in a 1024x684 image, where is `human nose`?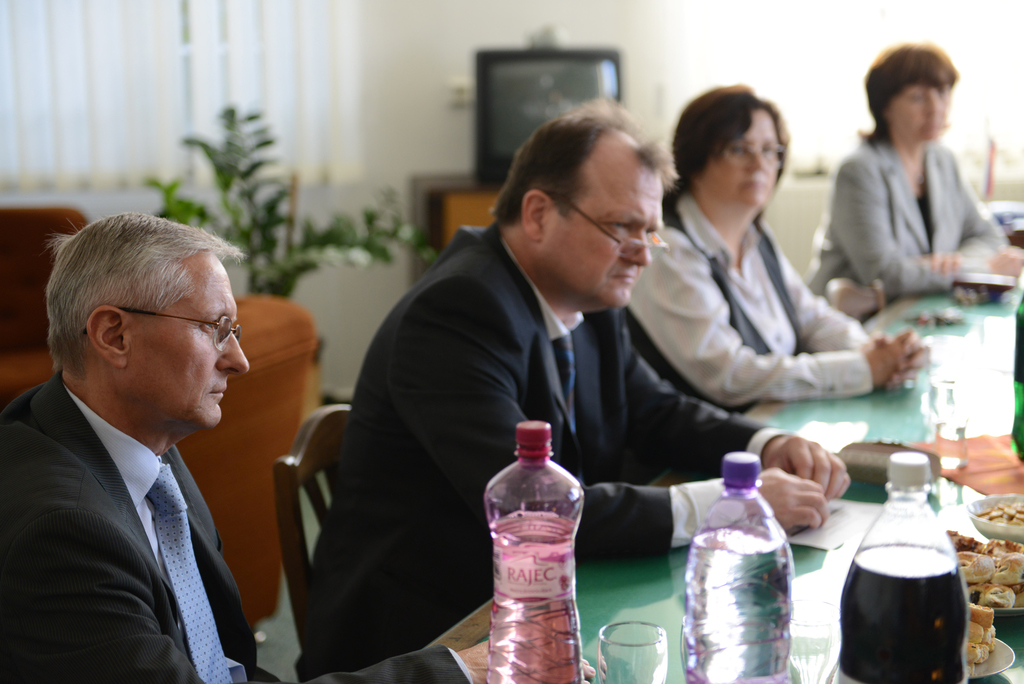
(620, 226, 650, 266).
